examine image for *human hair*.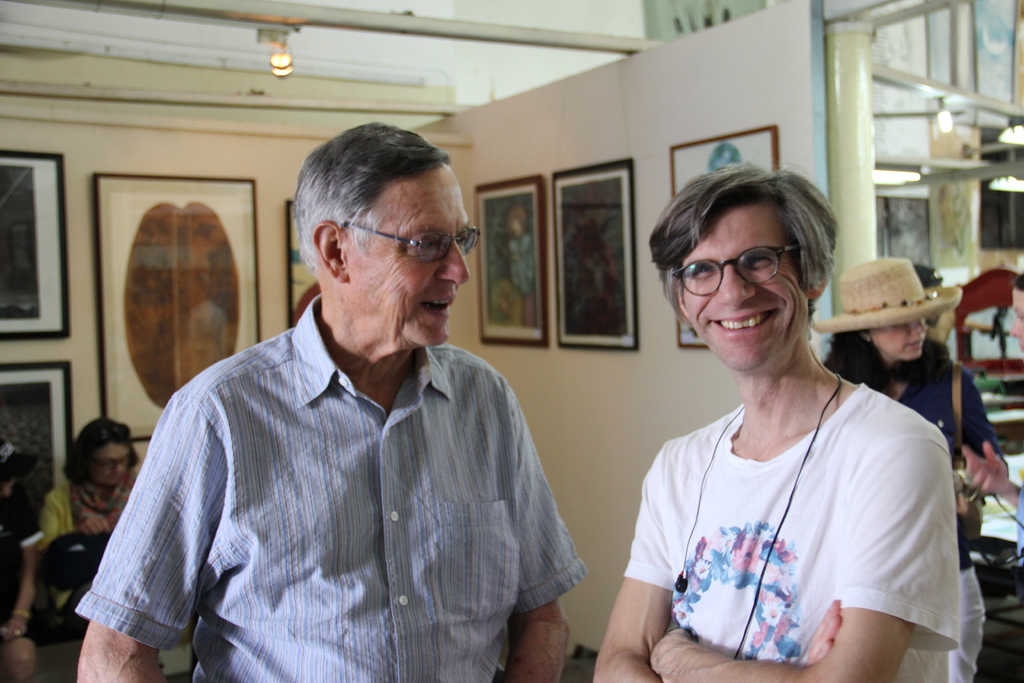
Examination result: {"left": 828, "top": 325, "right": 892, "bottom": 396}.
